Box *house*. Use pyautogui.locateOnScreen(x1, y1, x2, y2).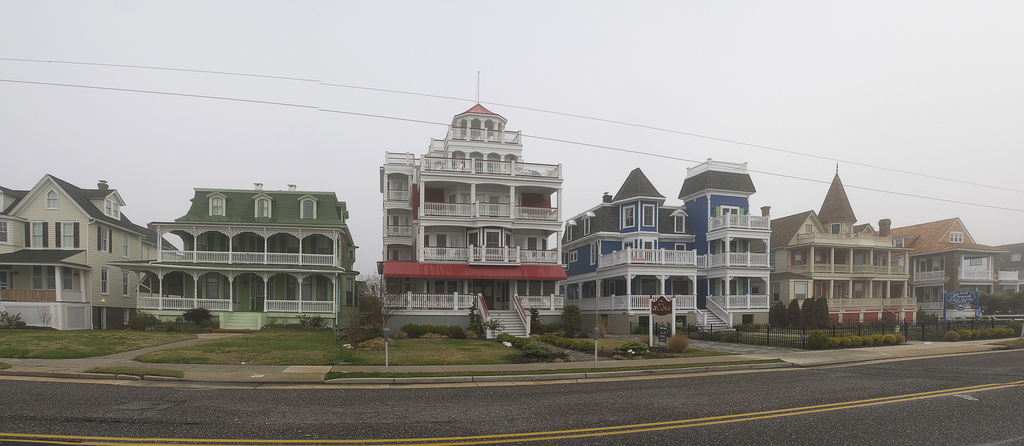
pyautogui.locateOnScreen(134, 180, 366, 332).
